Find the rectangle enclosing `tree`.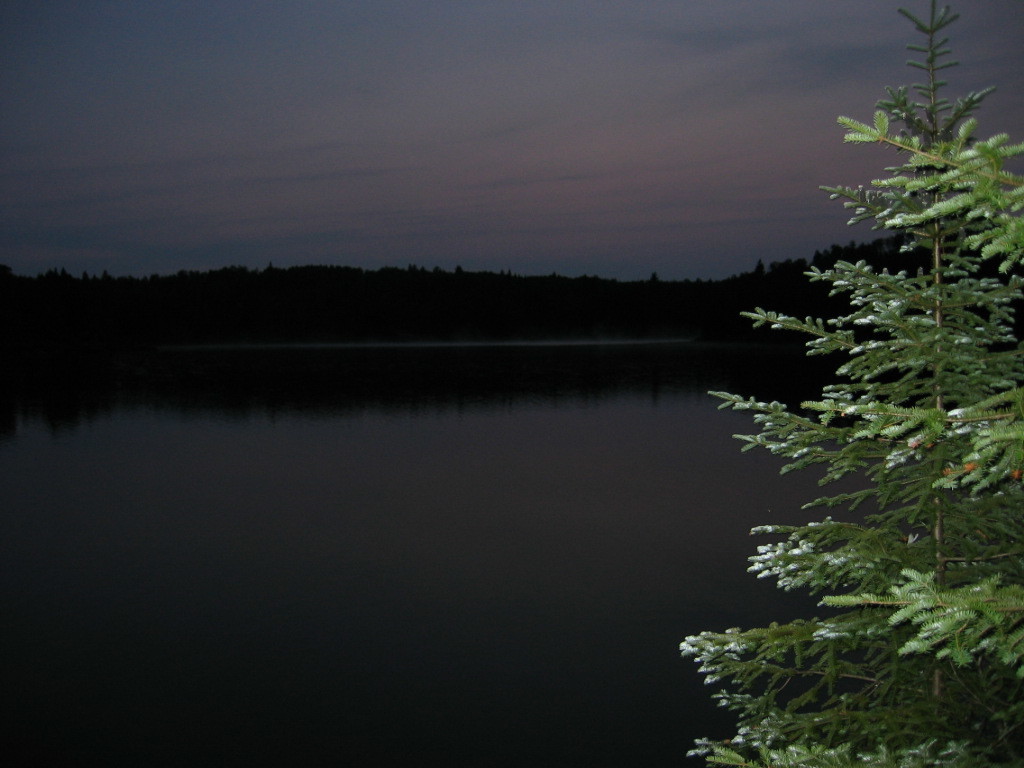
673 0 1023 767.
